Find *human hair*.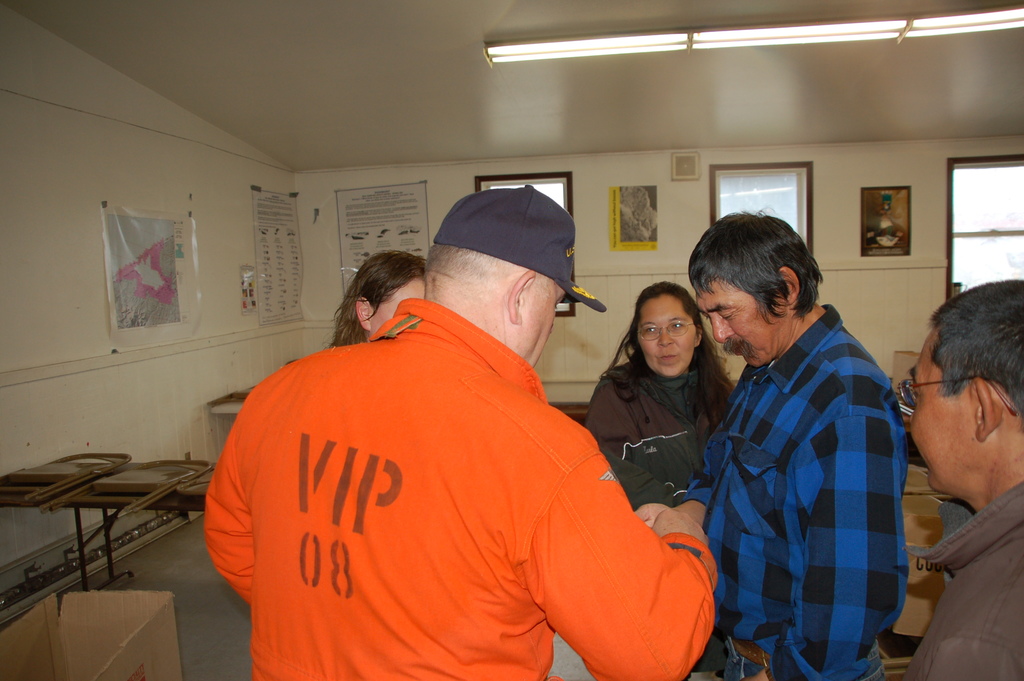
Rect(430, 242, 509, 294).
